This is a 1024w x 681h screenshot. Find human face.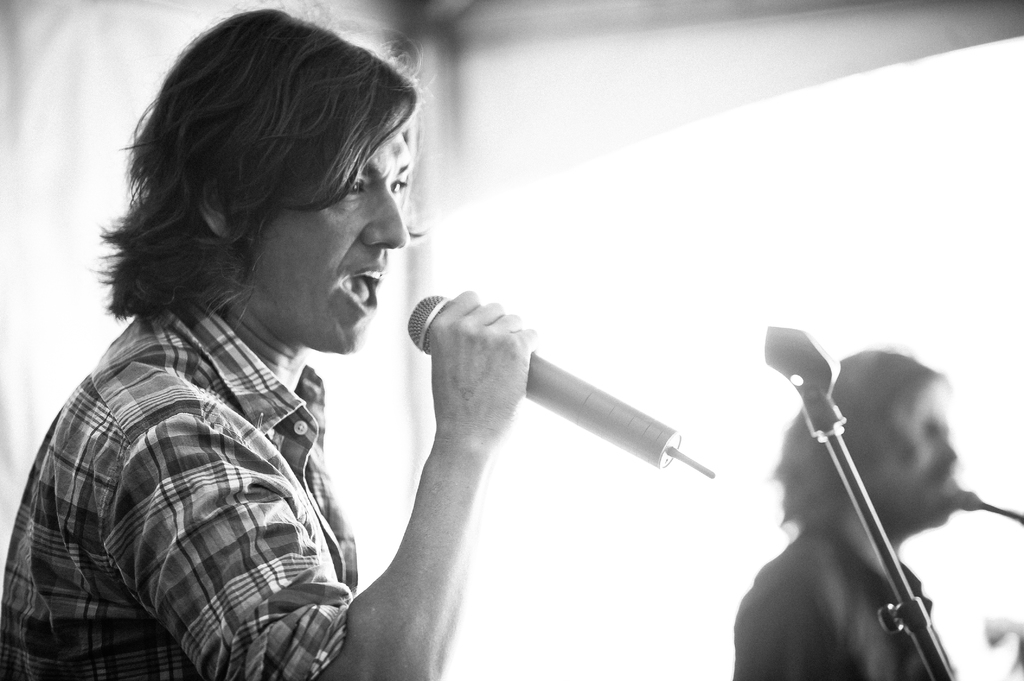
Bounding box: [x1=877, y1=384, x2=958, y2=532].
